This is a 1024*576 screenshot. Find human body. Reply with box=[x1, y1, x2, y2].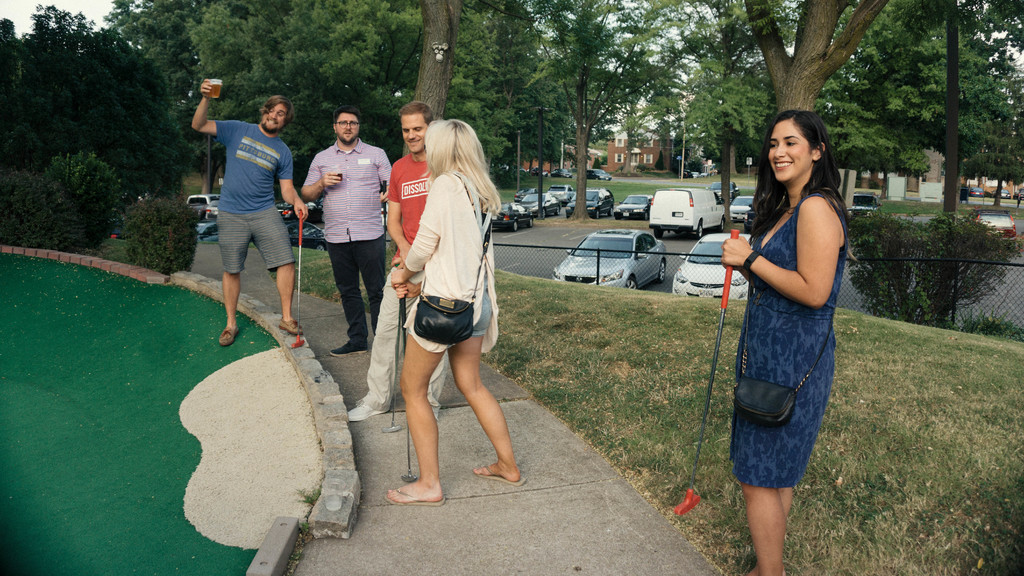
box=[726, 99, 855, 575].
